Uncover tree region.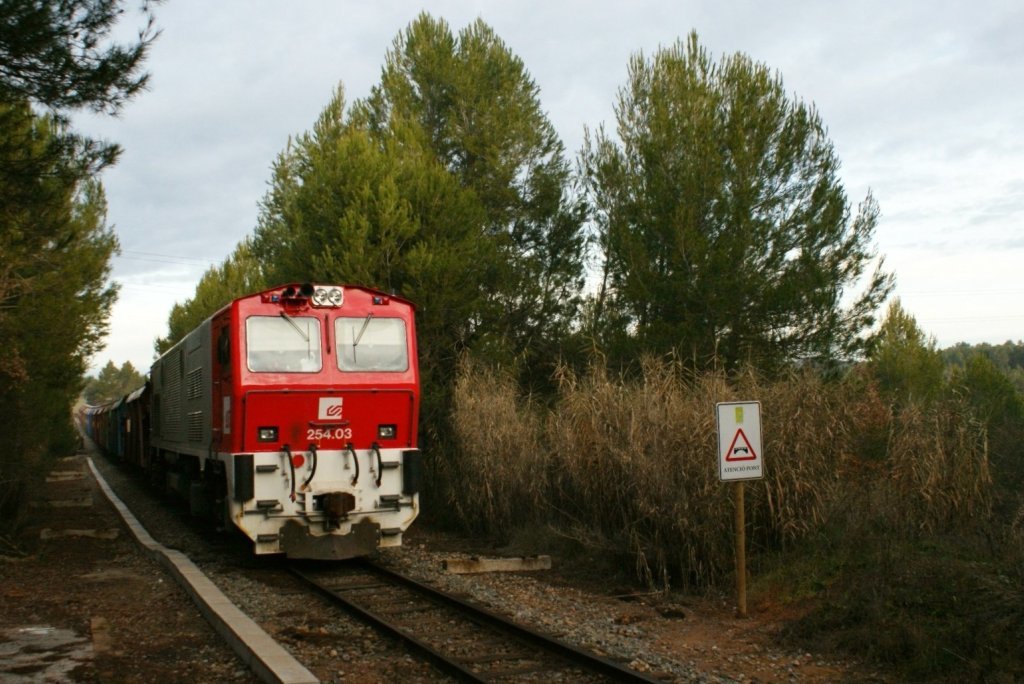
Uncovered: 166 305 186 340.
